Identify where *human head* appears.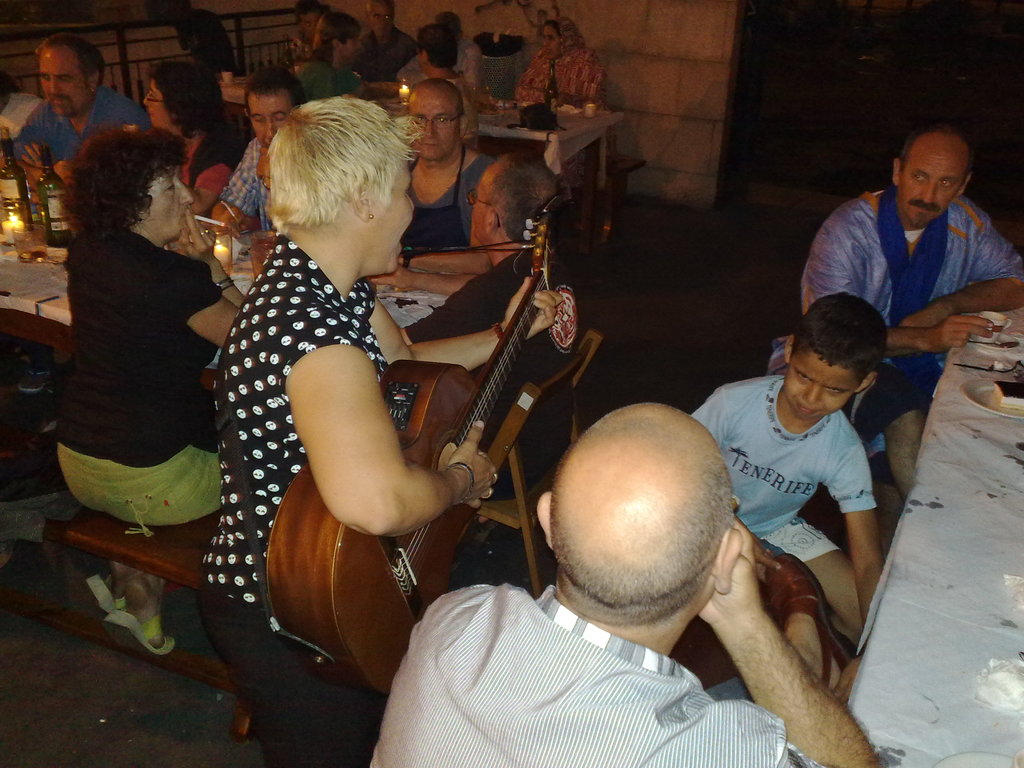
Appears at x1=435 y1=8 x2=464 y2=35.
